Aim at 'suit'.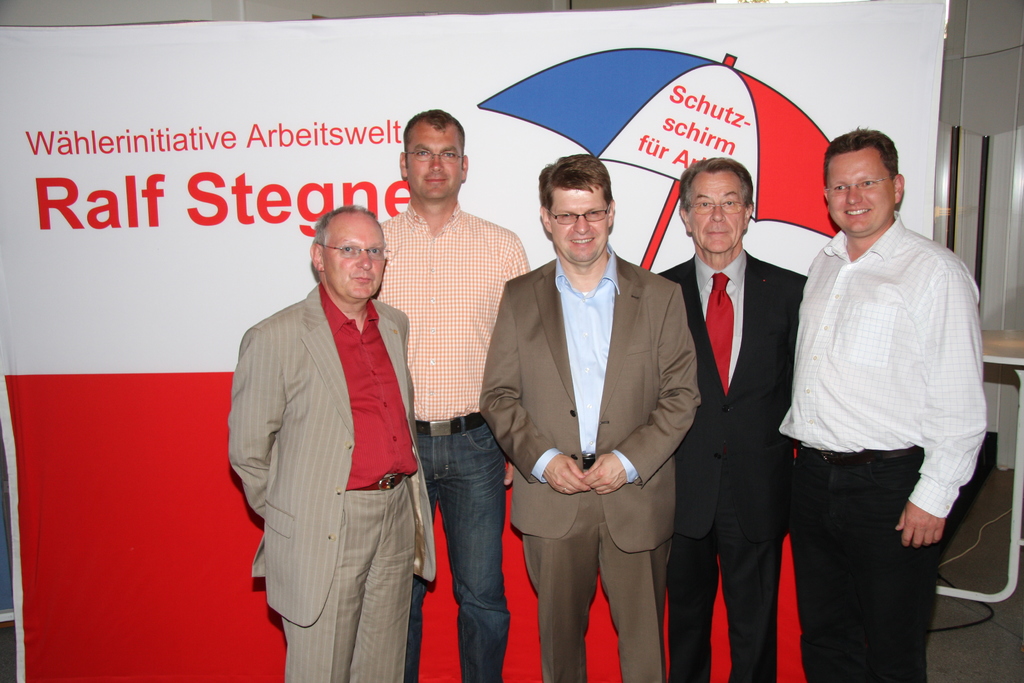
Aimed at (657, 249, 808, 682).
